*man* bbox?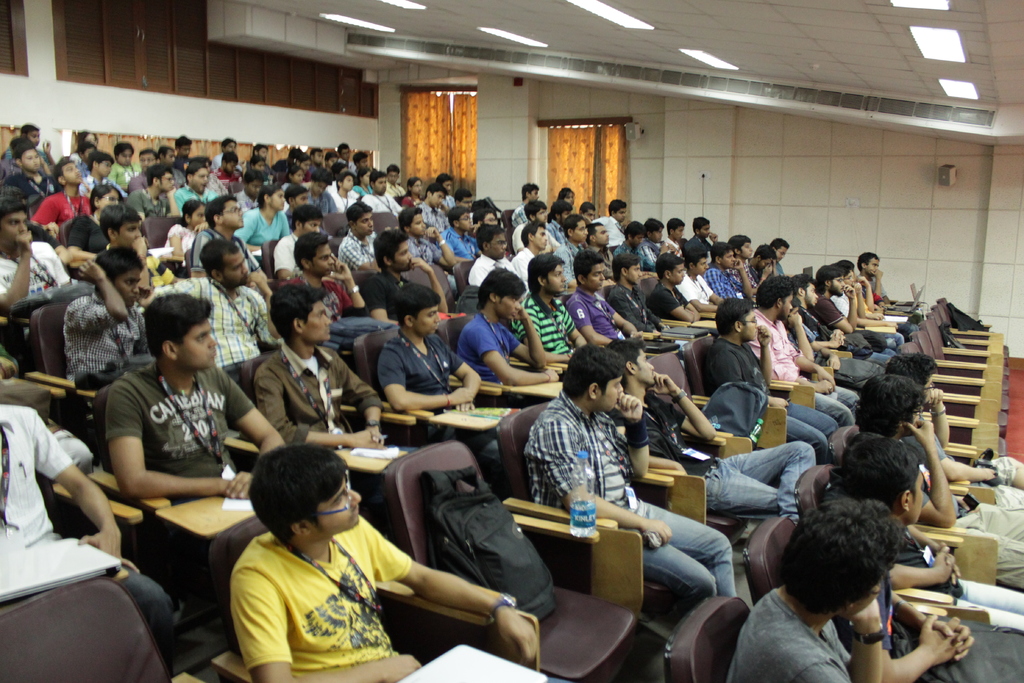
BBox(417, 186, 452, 229)
